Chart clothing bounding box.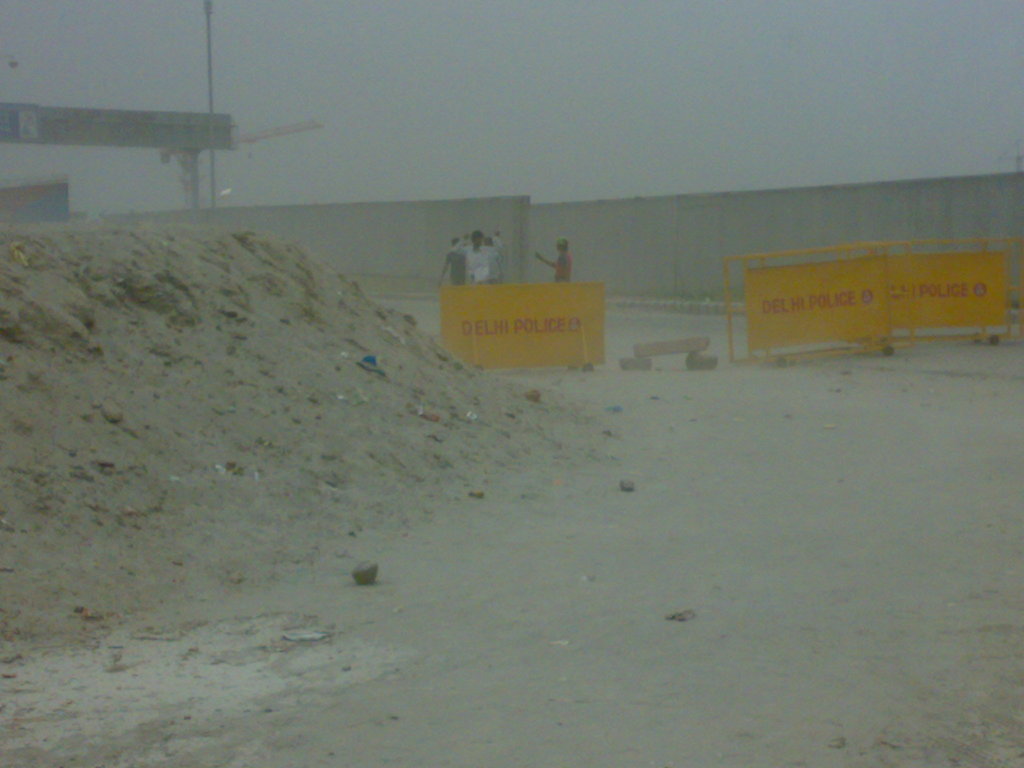
Charted: {"left": 494, "top": 234, "right": 504, "bottom": 253}.
